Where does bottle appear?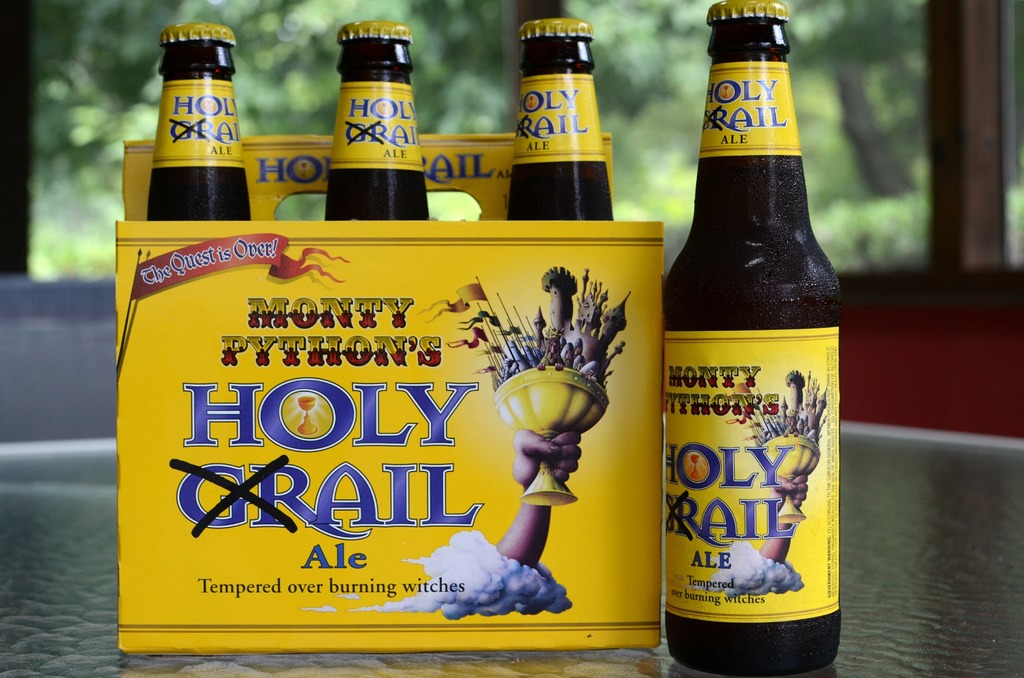
Appears at 147/20/257/222.
